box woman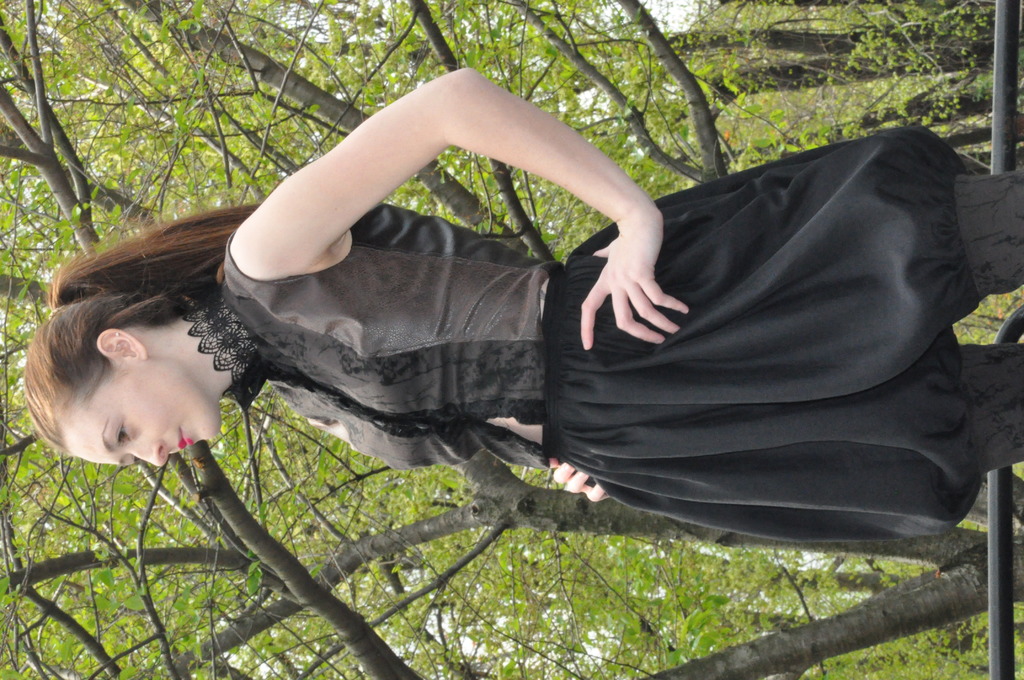
Rect(75, 75, 993, 625)
